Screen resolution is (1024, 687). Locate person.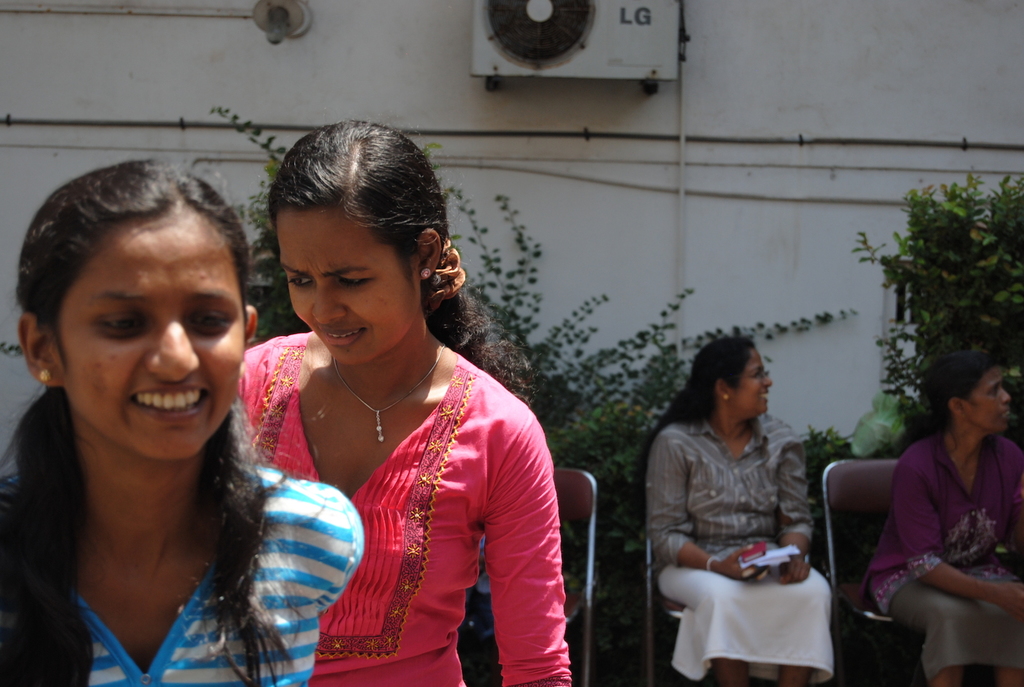
bbox=(635, 334, 833, 686).
